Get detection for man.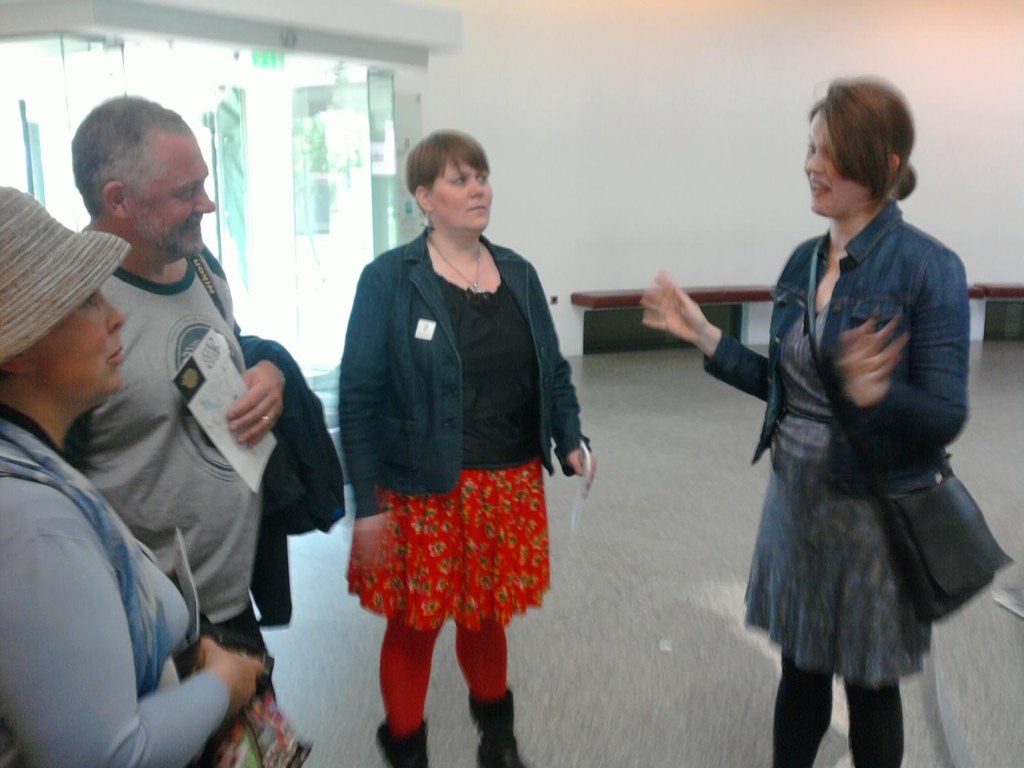
Detection: Rect(46, 80, 348, 698).
